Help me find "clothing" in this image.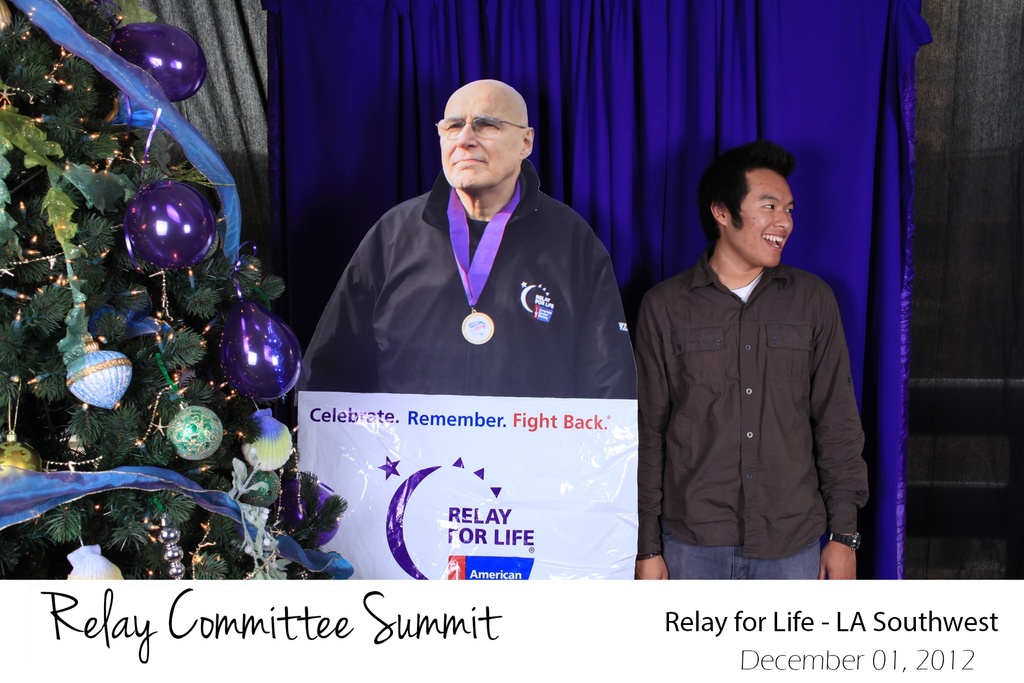
Found it: detection(292, 160, 635, 414).
